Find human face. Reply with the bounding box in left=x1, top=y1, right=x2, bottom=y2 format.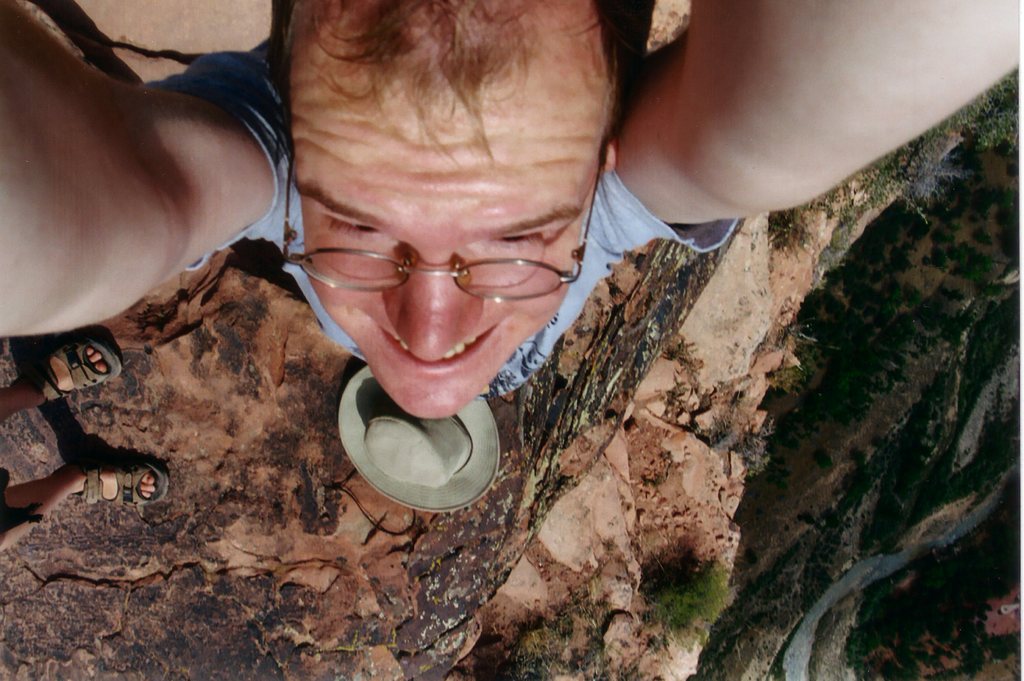
left=283, top=67, right=604, bottom=417.
